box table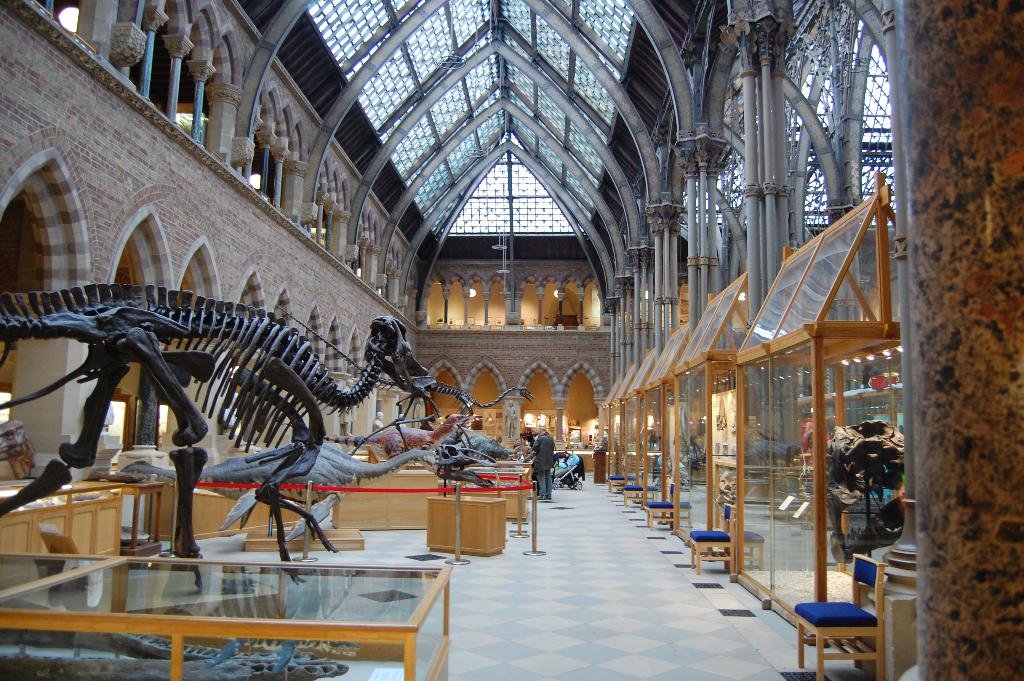
BBox(790, 552, 885, 680)
